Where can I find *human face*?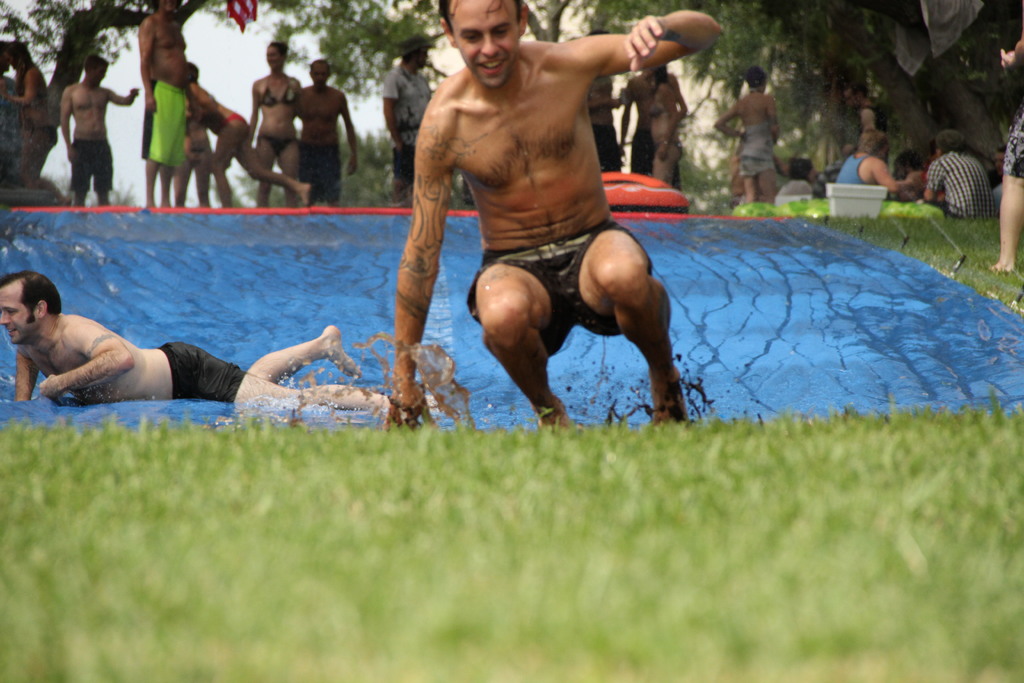
You can find it at l=638, t=65, r=651, b=88.
